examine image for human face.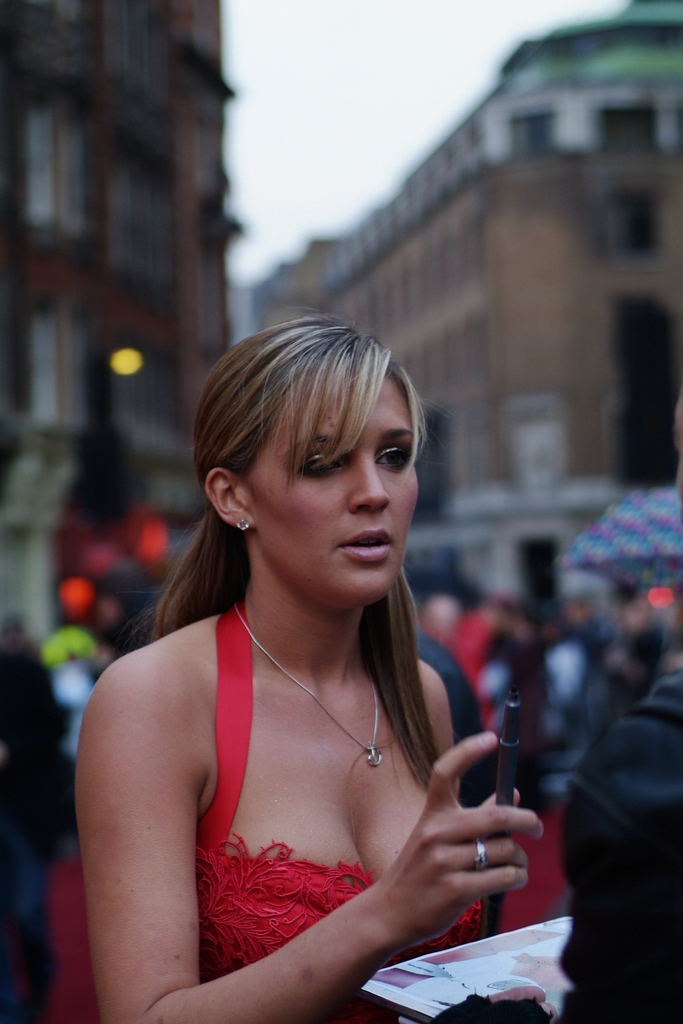
Examination result: (left=251, top=376, right=420, bottom=606).
